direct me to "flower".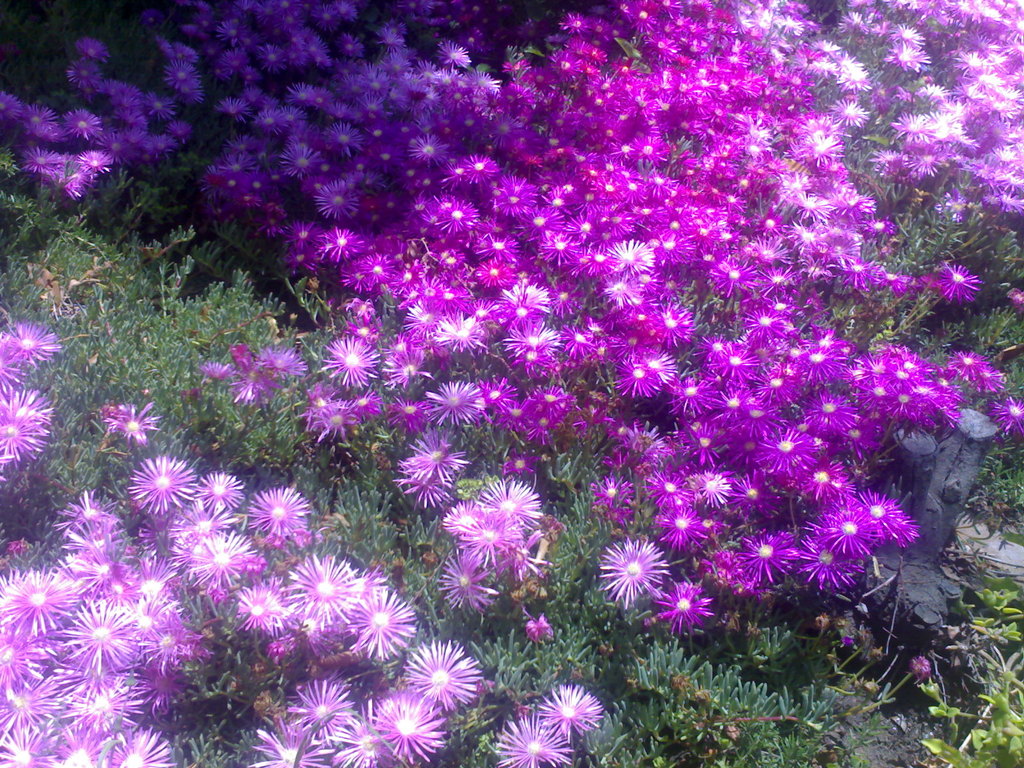
Direction: Rect(208, 346, 306, 401).
